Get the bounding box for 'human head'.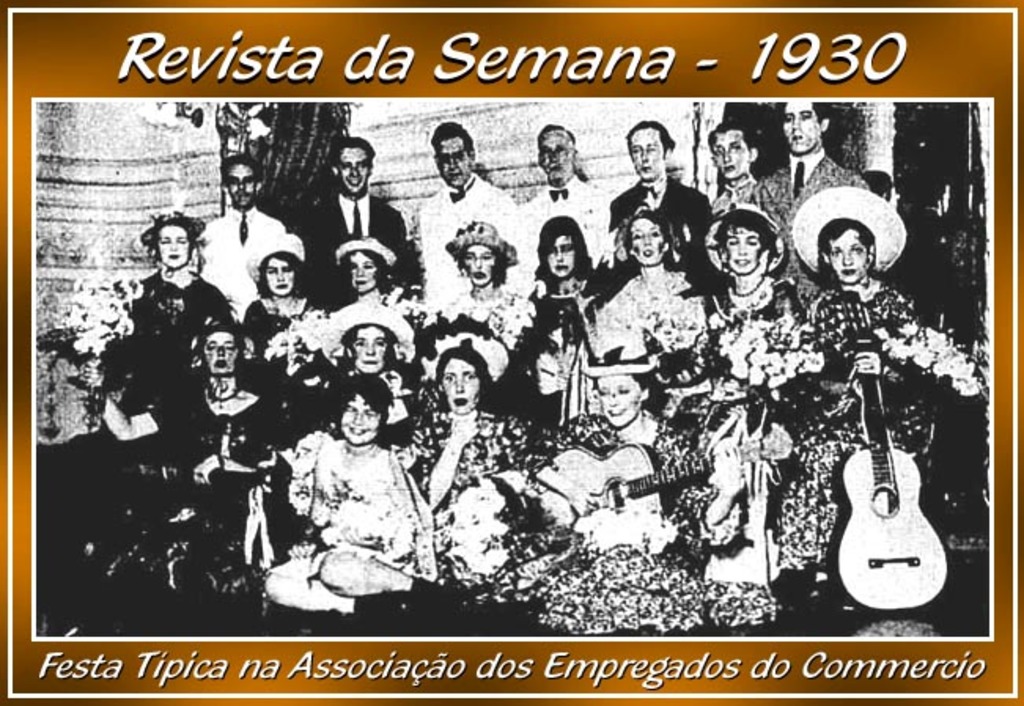
box=[629, 120, 672, 181].
